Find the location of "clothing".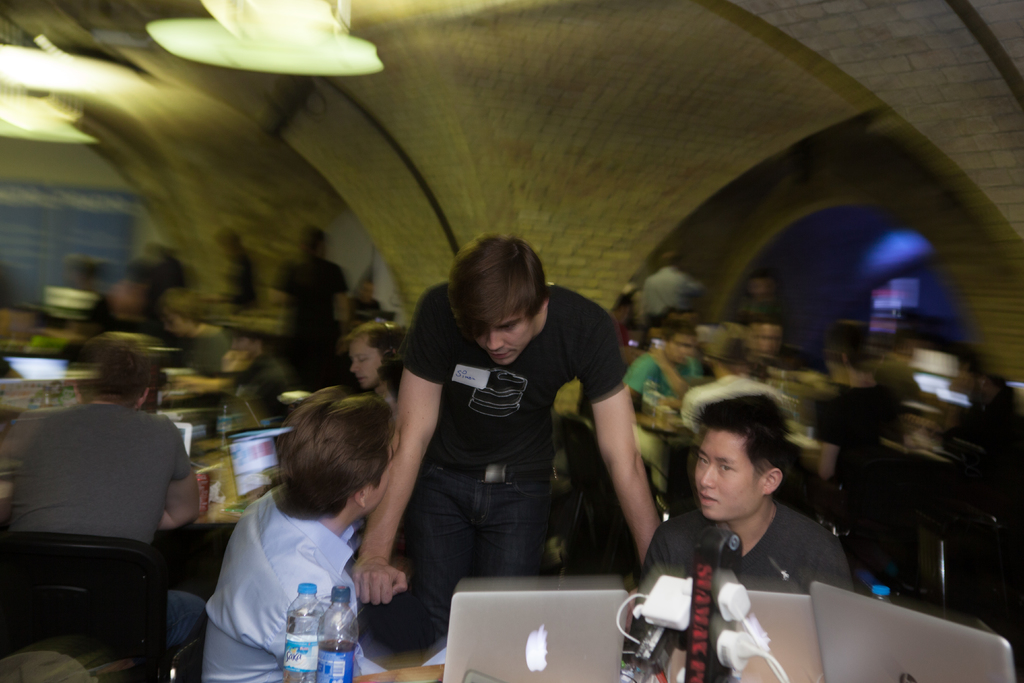
Location: [x1=275, y1=250, x2=347, y2=404].
